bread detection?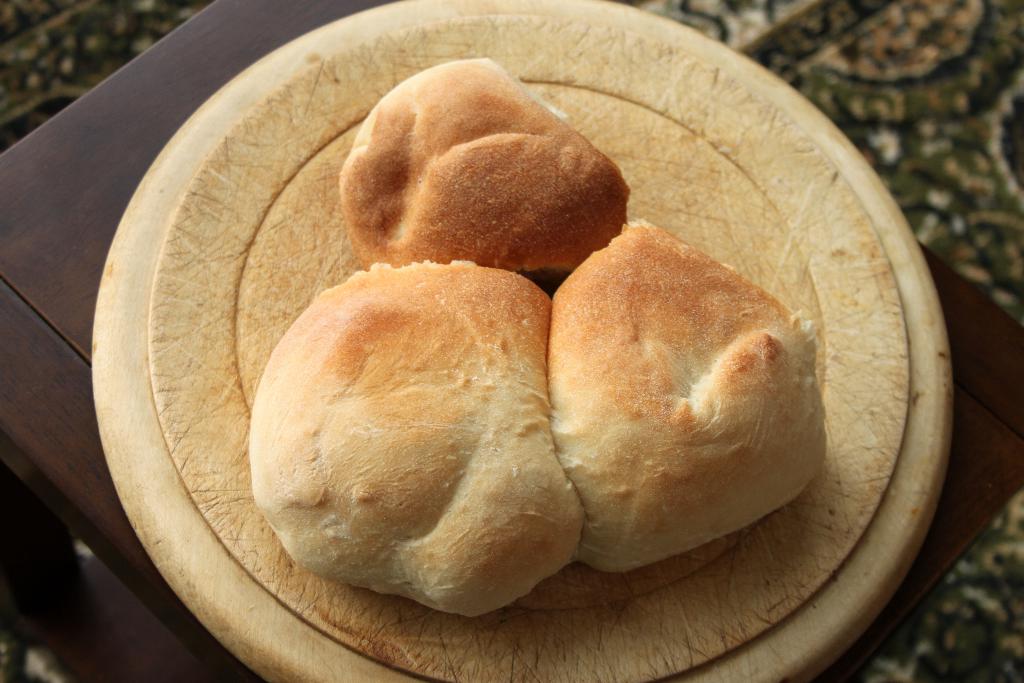
BBox(547, 197, 796, 607)
